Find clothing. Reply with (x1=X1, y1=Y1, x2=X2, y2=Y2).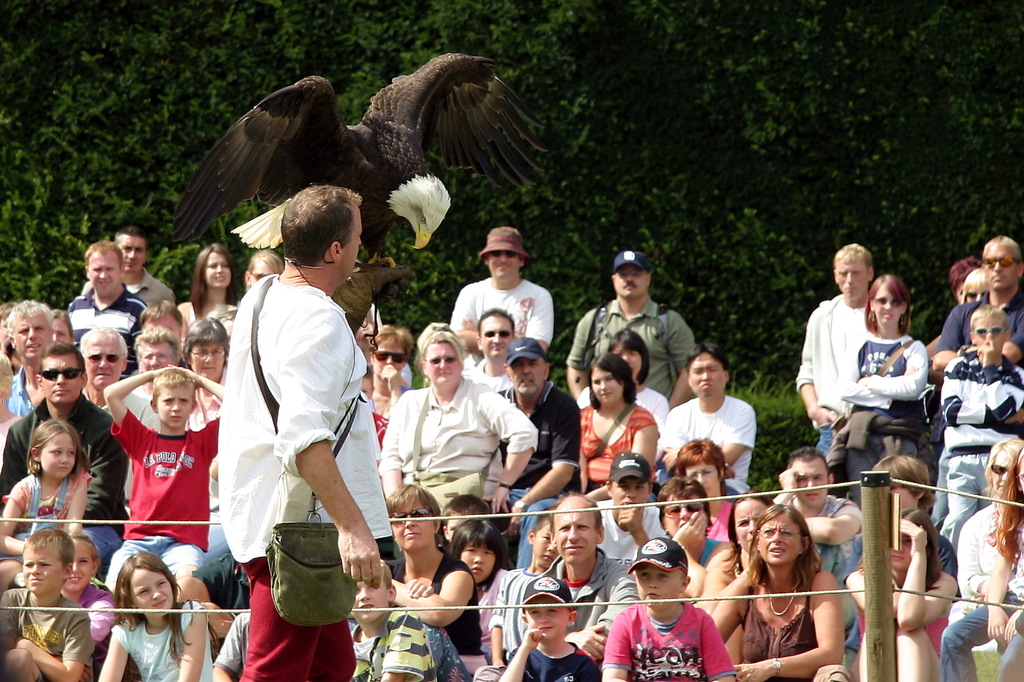
(x1=60, y1=580, x2=117, y2=681).
